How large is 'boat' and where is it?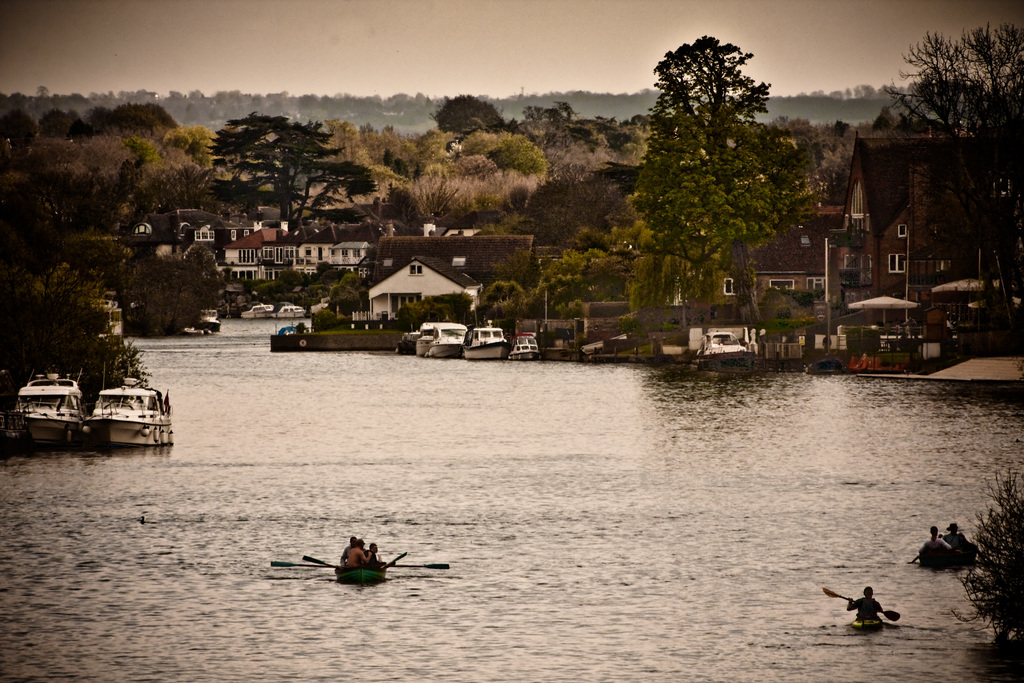
Bounding box: pyautogui.locateOnScreen(399, 321, 470, 358).
